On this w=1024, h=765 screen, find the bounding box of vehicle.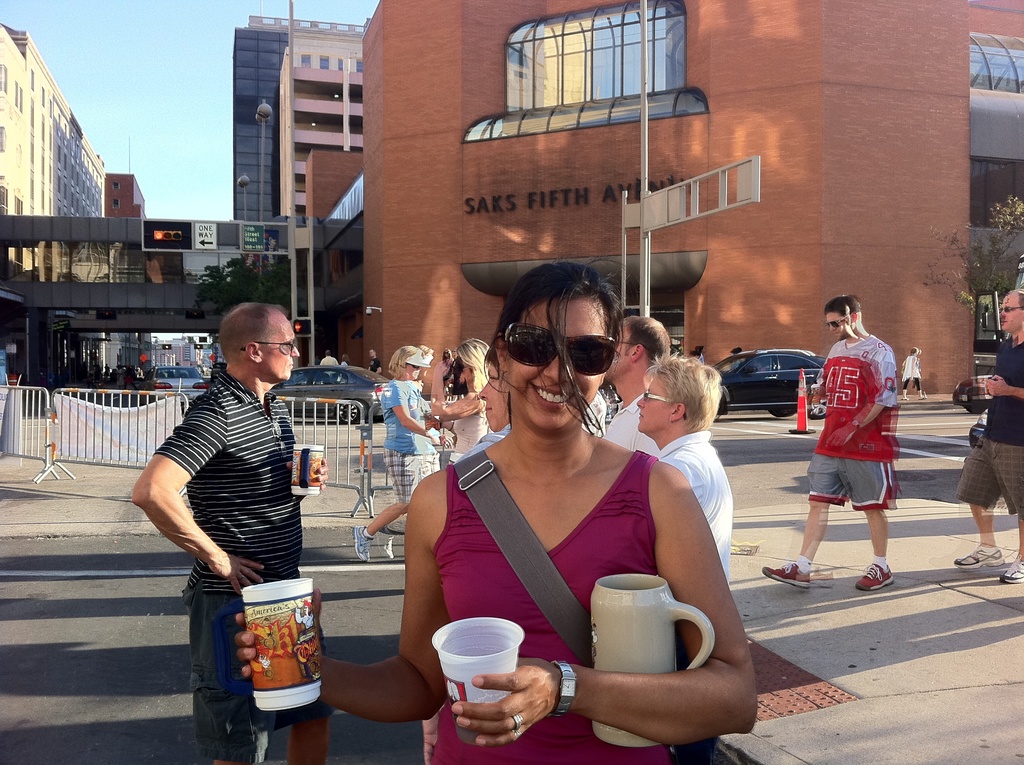
Bounding box: locate(734, 338, 828, 412).
